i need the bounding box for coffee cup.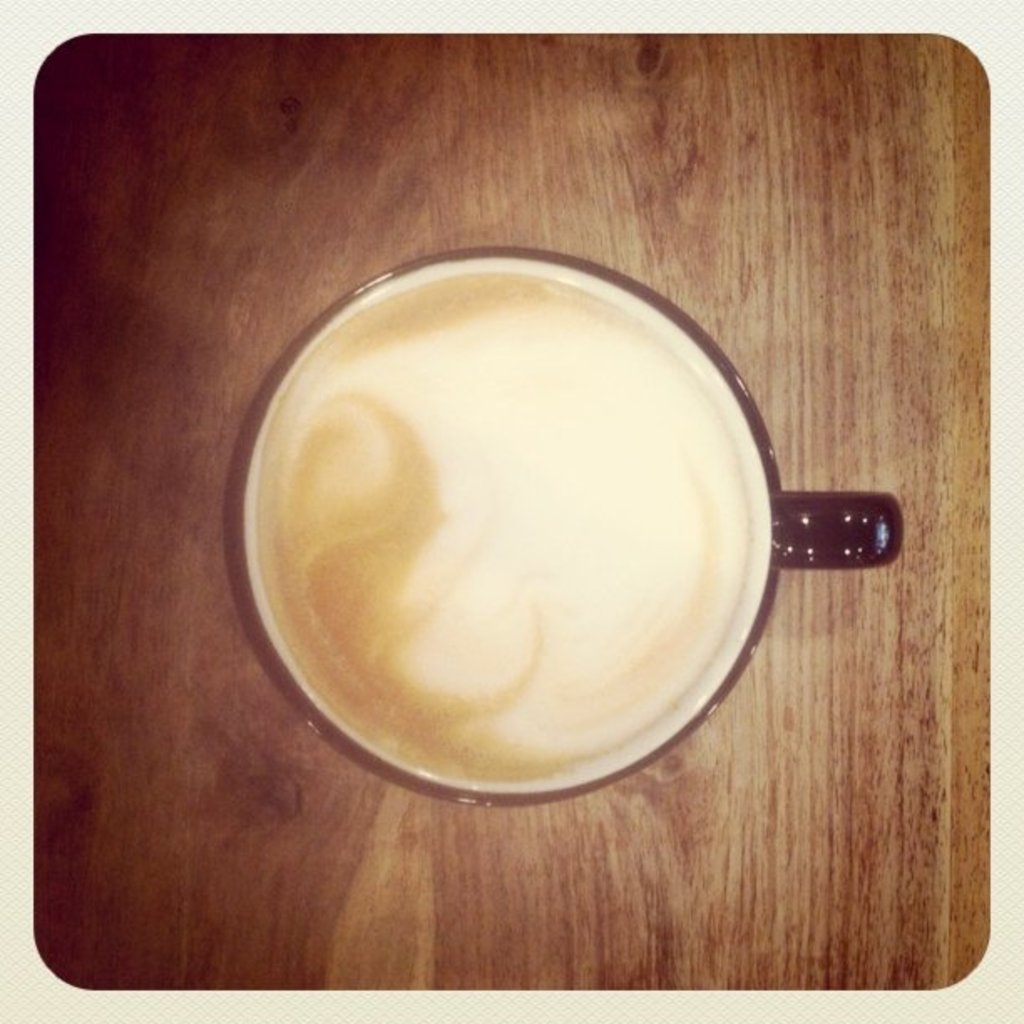
Here it is: {"x1": 223, "y1": 251, "x2": 904, "y2": 801}.
